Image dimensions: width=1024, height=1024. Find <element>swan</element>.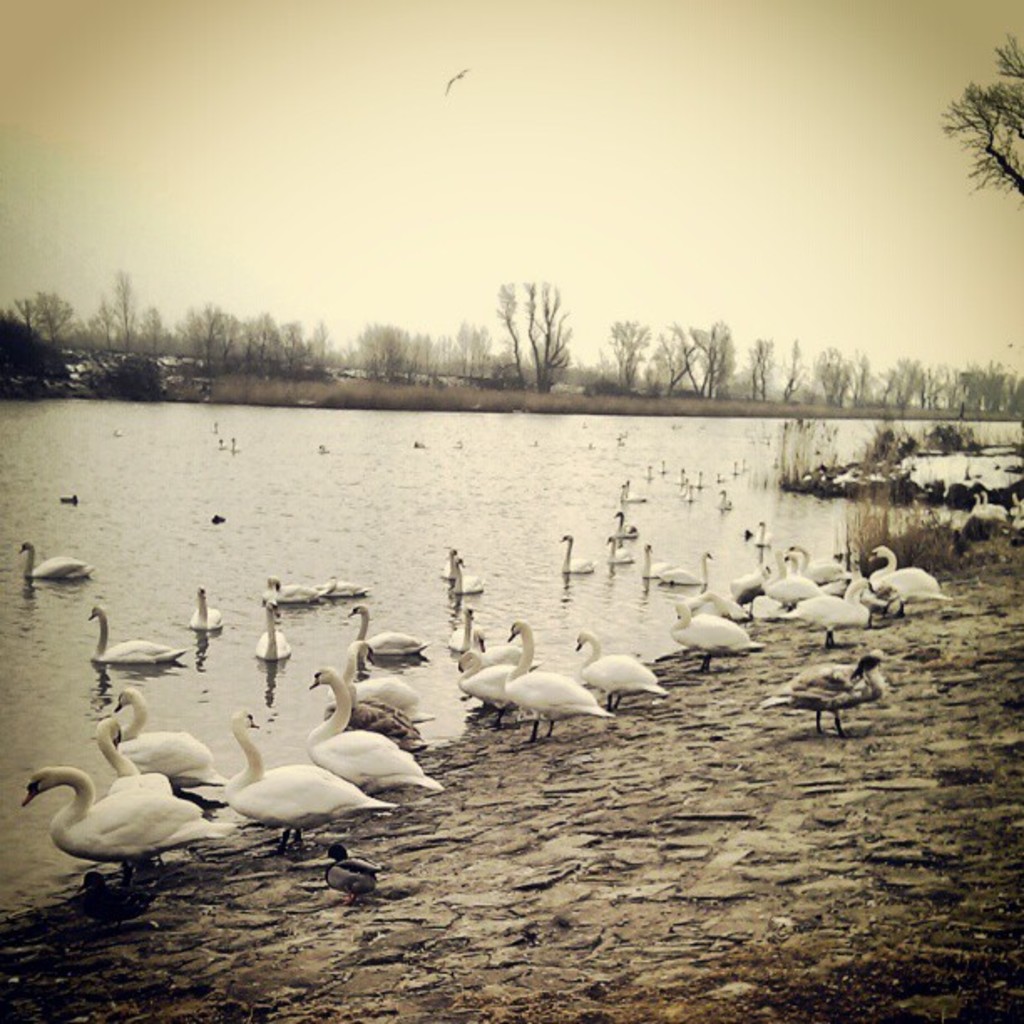
(left=82, top=602, right=191, bottom=669).
